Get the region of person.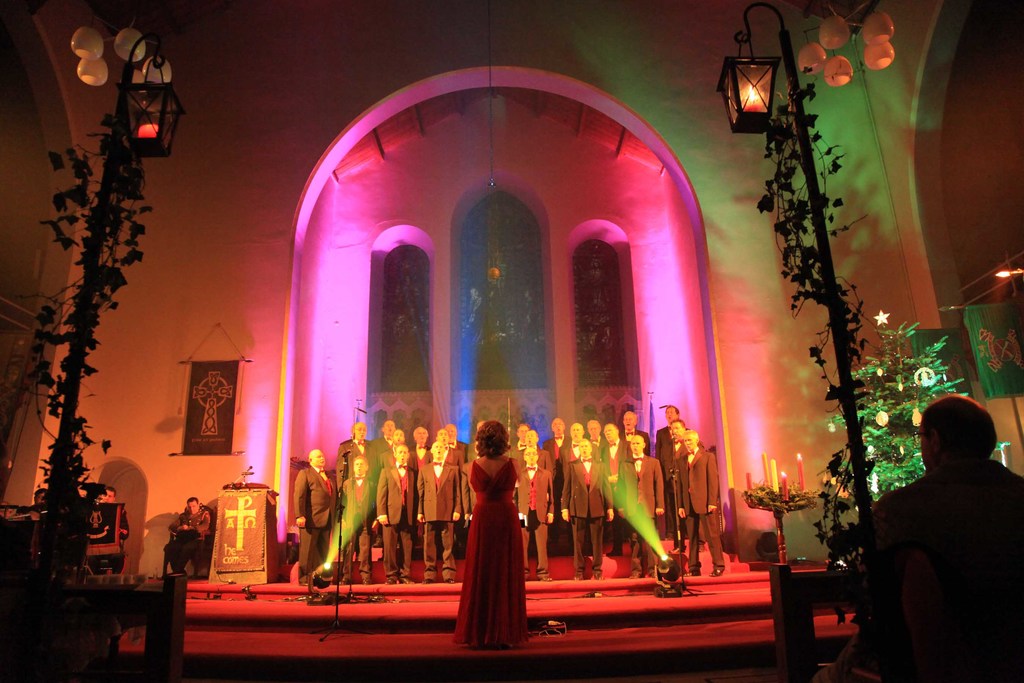
(left=293, top=449, right=332, bottom=584).
